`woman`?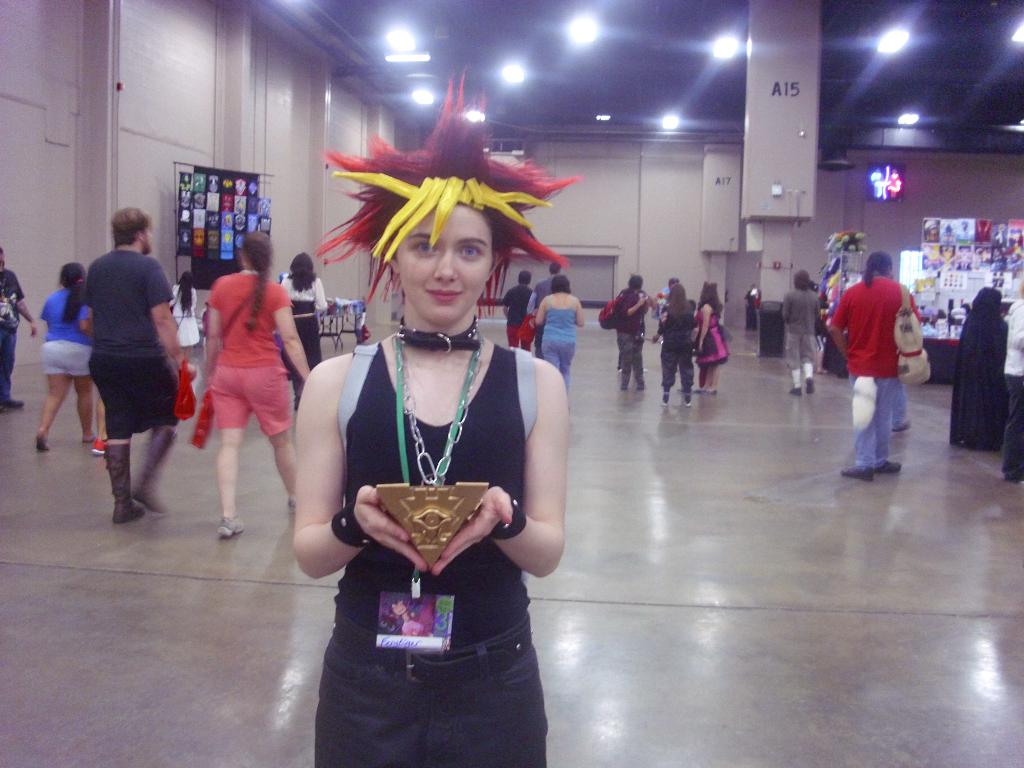
<bbox>35, 262, 96, 450</bbox>
